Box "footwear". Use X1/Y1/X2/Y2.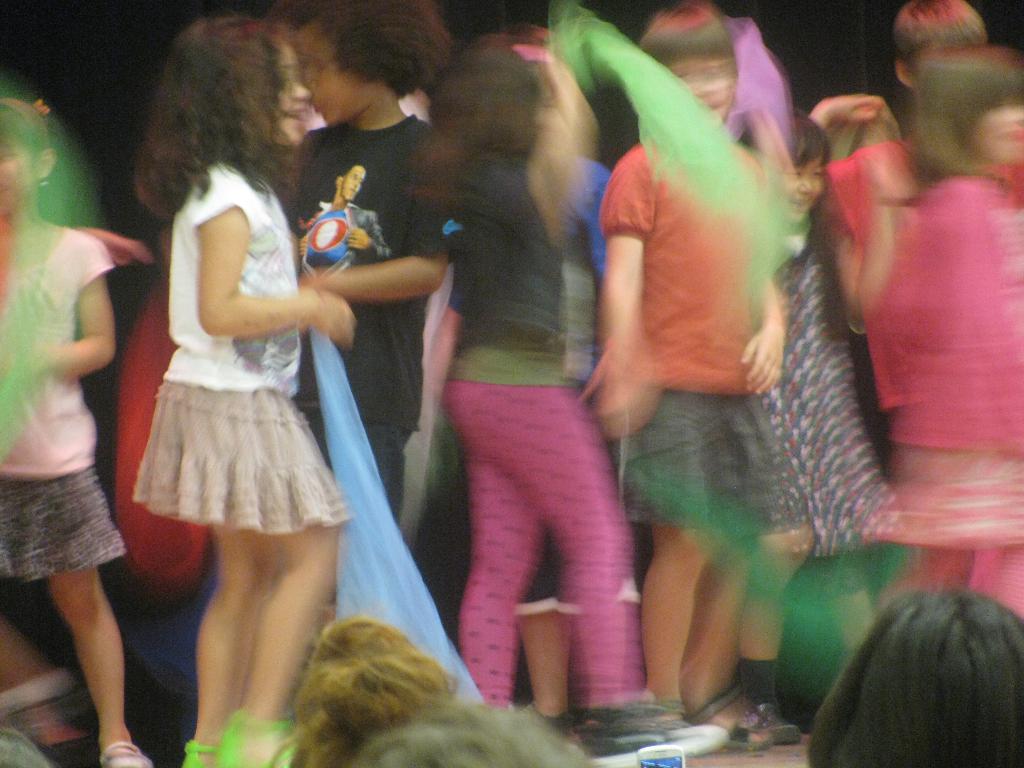
182/740/221/767.
